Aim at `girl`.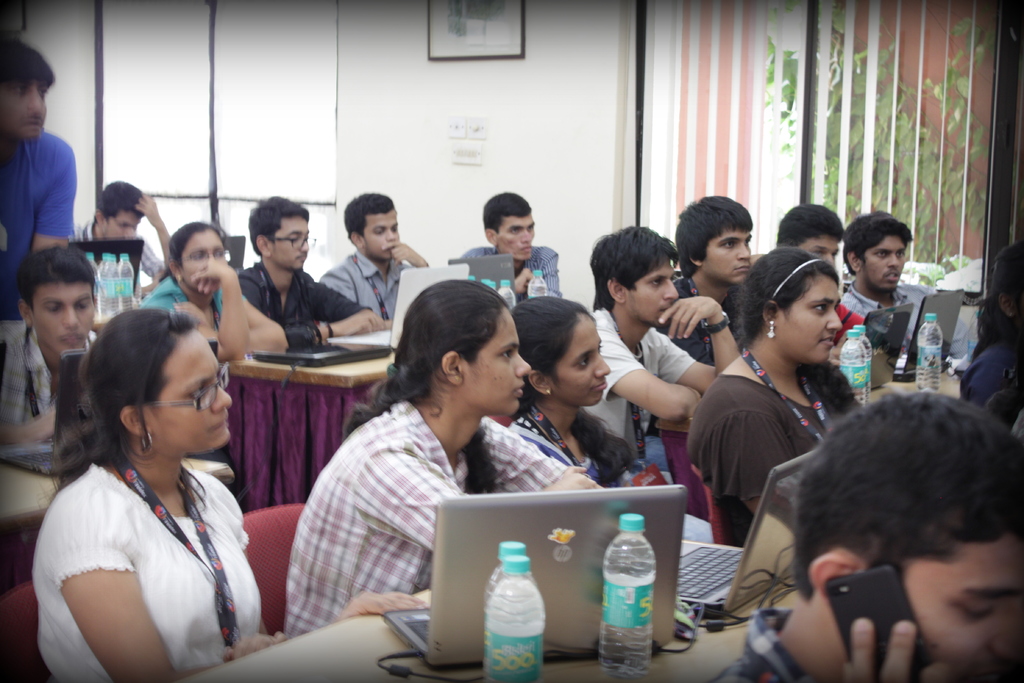
Aimed at rect(136, 222, 286, 364).
